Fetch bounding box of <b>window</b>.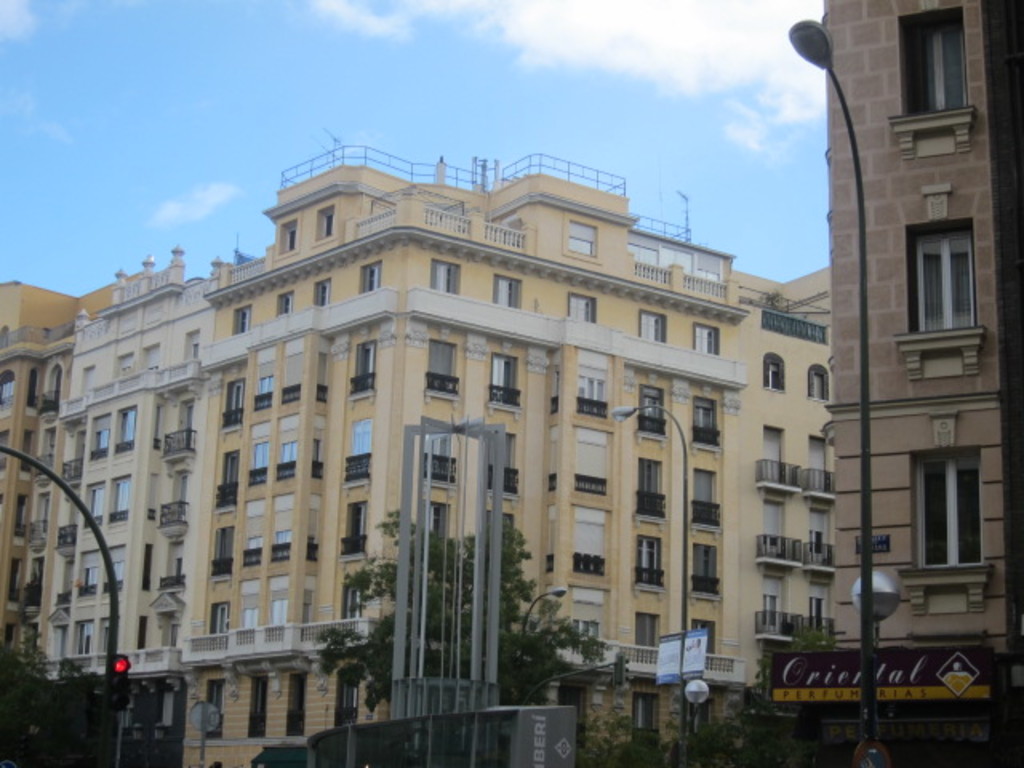
Bbox: 101, 614, 117, 646.
